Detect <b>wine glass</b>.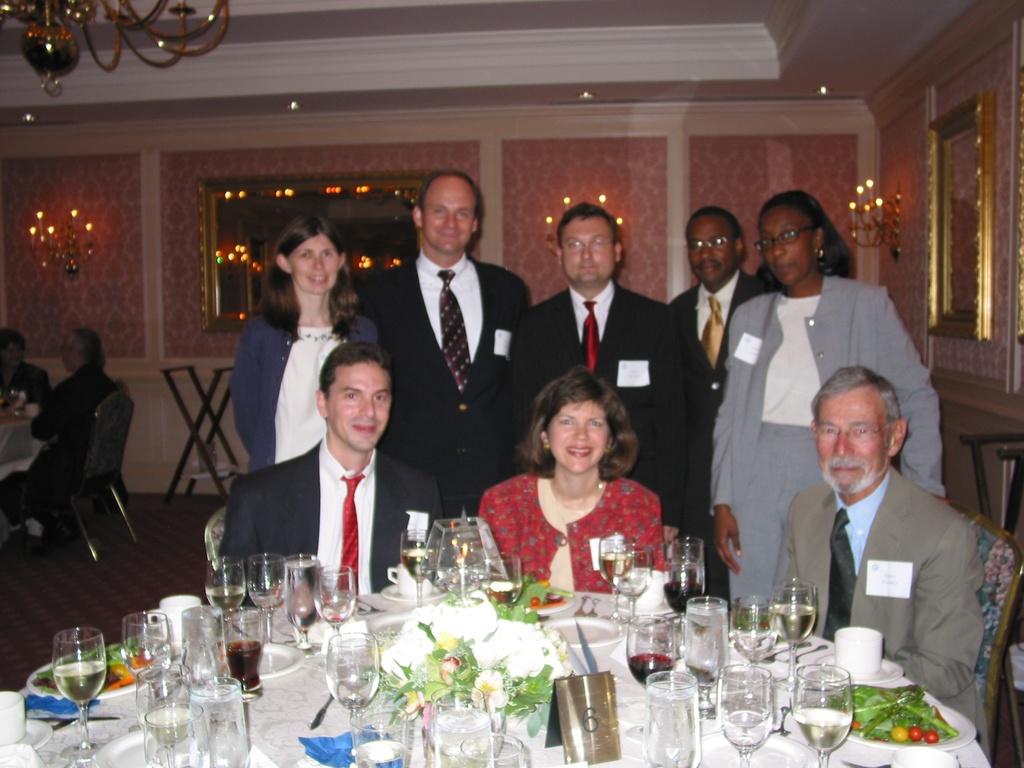
Detected at x1=205 y1=555 x2=246 y2=638.
